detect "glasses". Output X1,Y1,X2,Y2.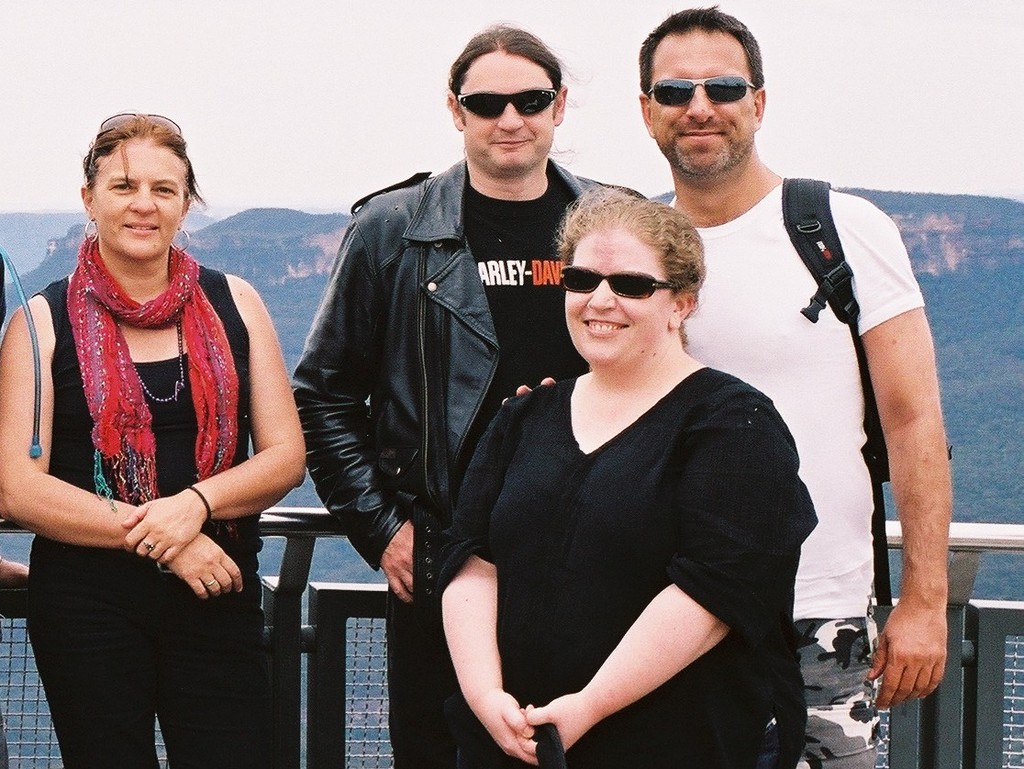
563,263,693,316.
